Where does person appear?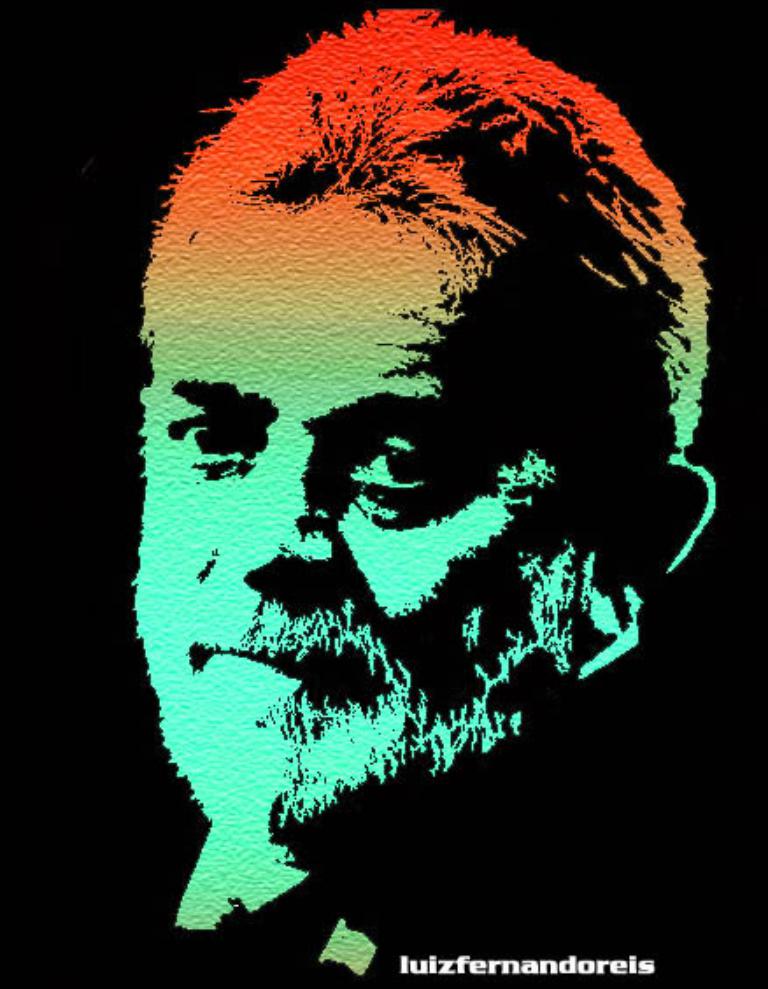
Appears at Rect(89, 72, 722, 935).
